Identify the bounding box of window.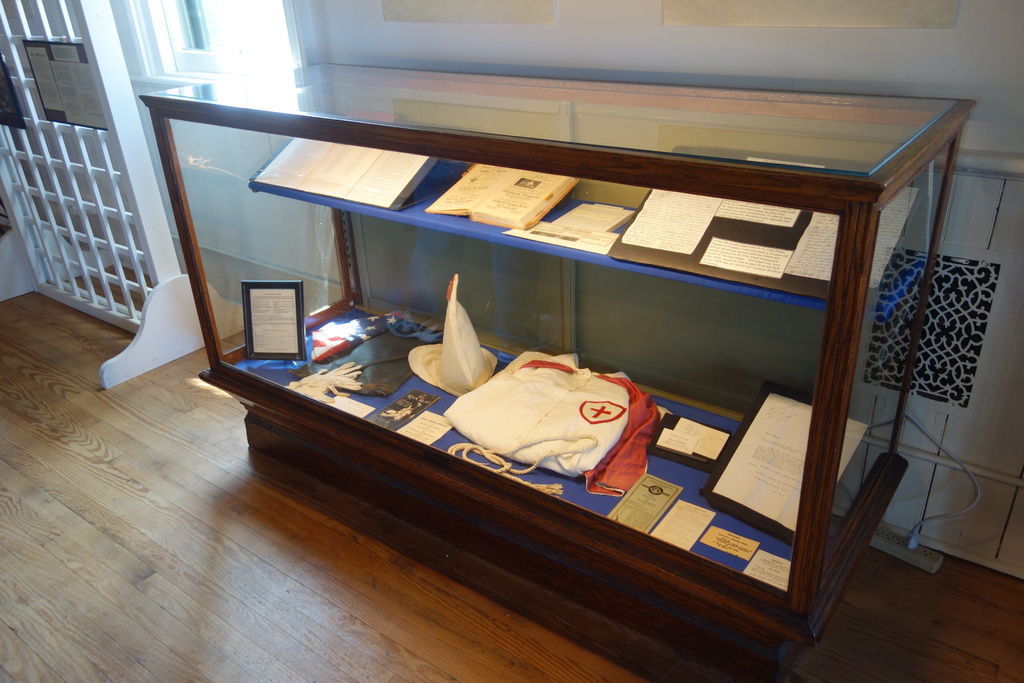
bbox(109, 0, 341, 291).
